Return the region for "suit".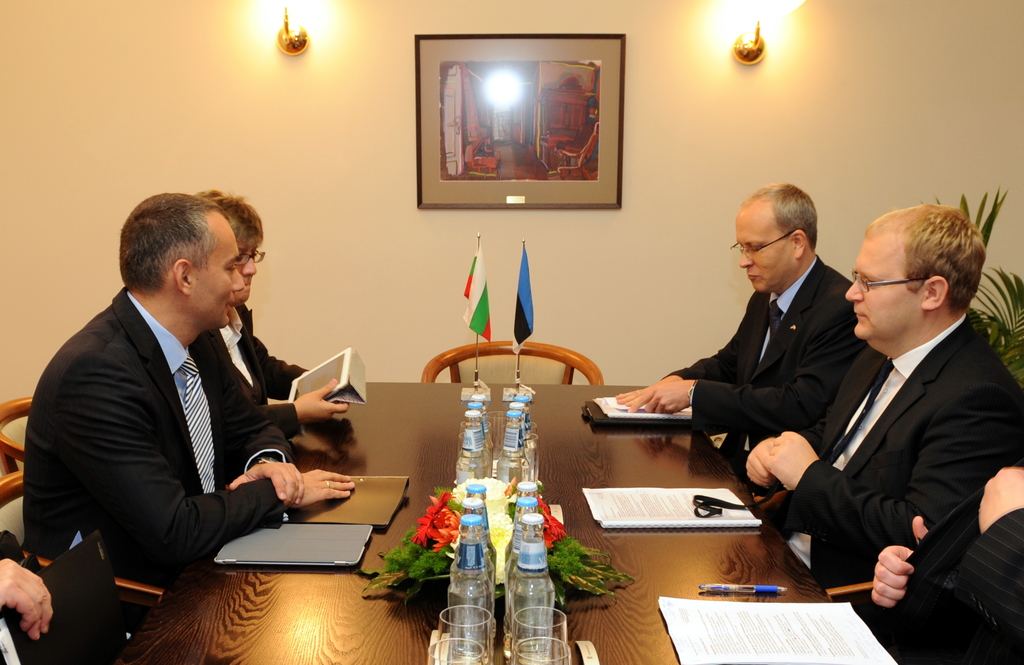
(x1=661, y1=256, x2=859, y2=435).
